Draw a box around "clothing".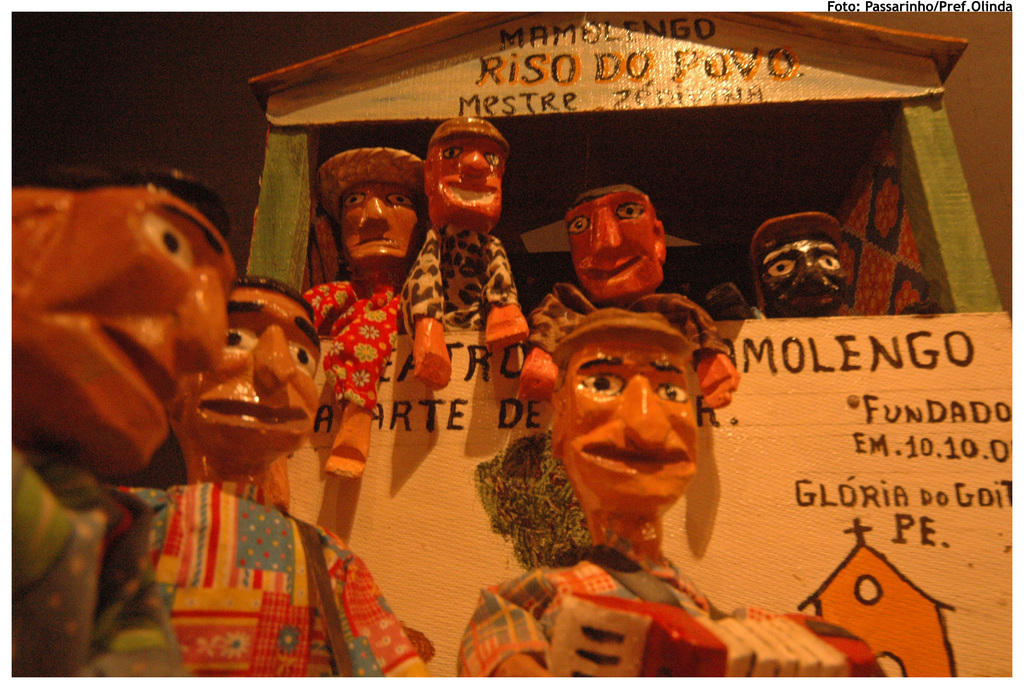
{"x1": 399, "y1": 221, "x2": 518, "y2": 334}.
